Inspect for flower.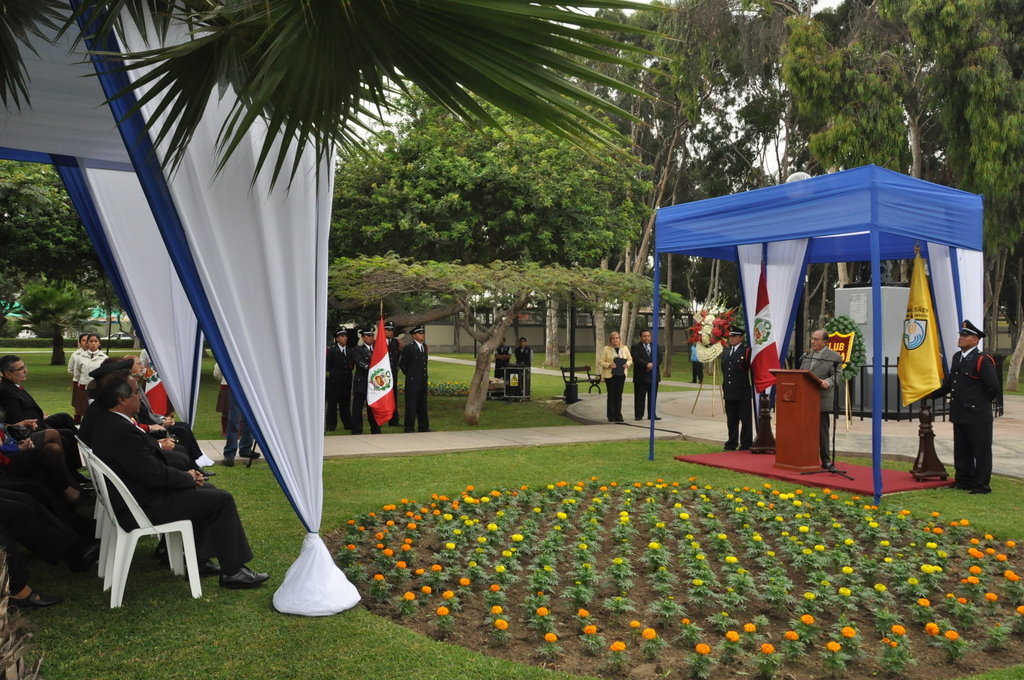
Inspection: (left=956, top=595, right=968, bottom=605).
